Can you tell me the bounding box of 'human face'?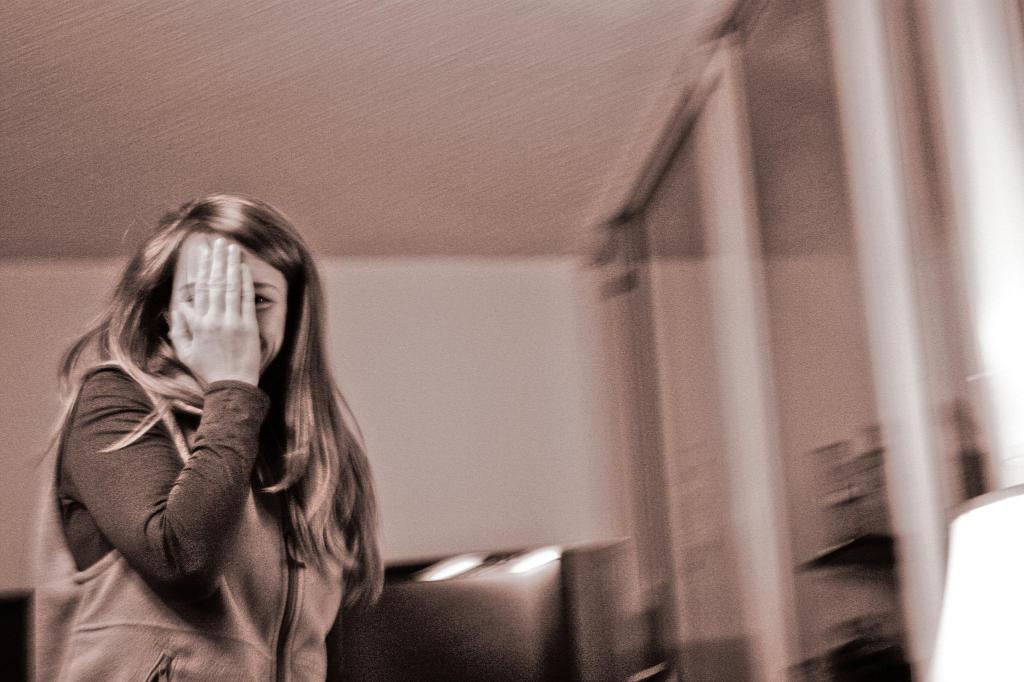
166:235:288:376.
